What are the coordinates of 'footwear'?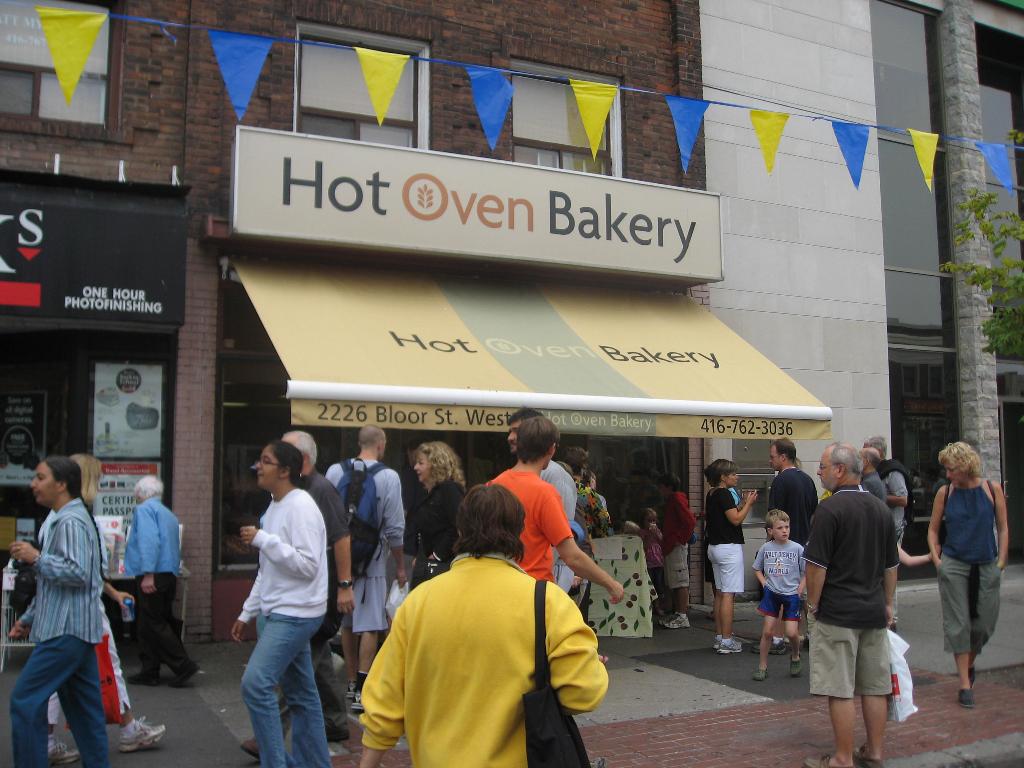
712, 637, 723, 651.
